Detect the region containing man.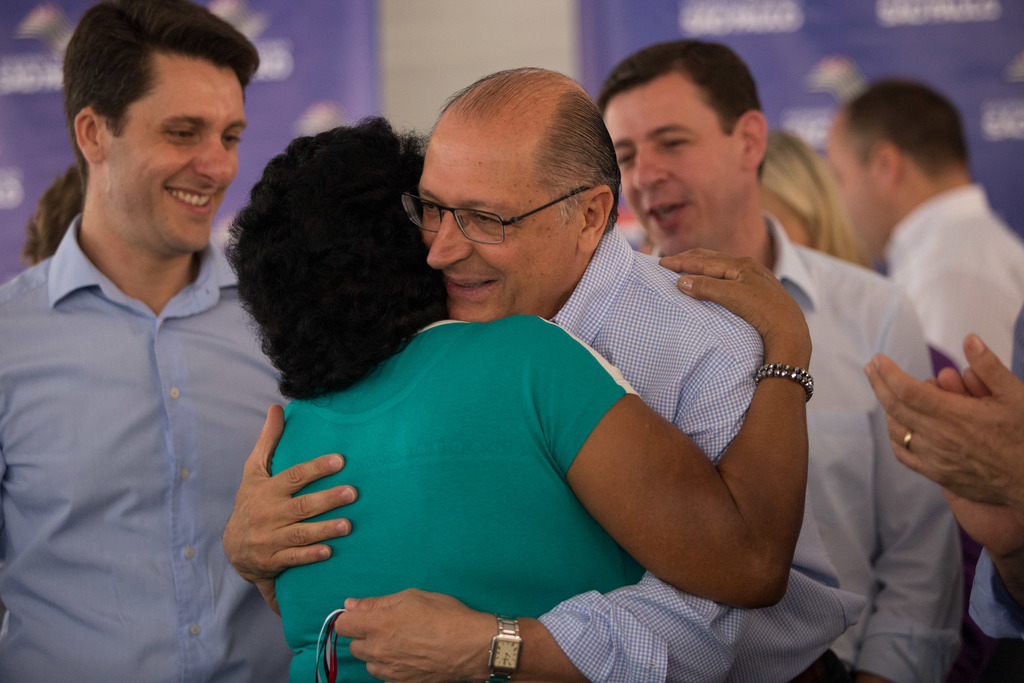
(863, 304, 1023, 641).
